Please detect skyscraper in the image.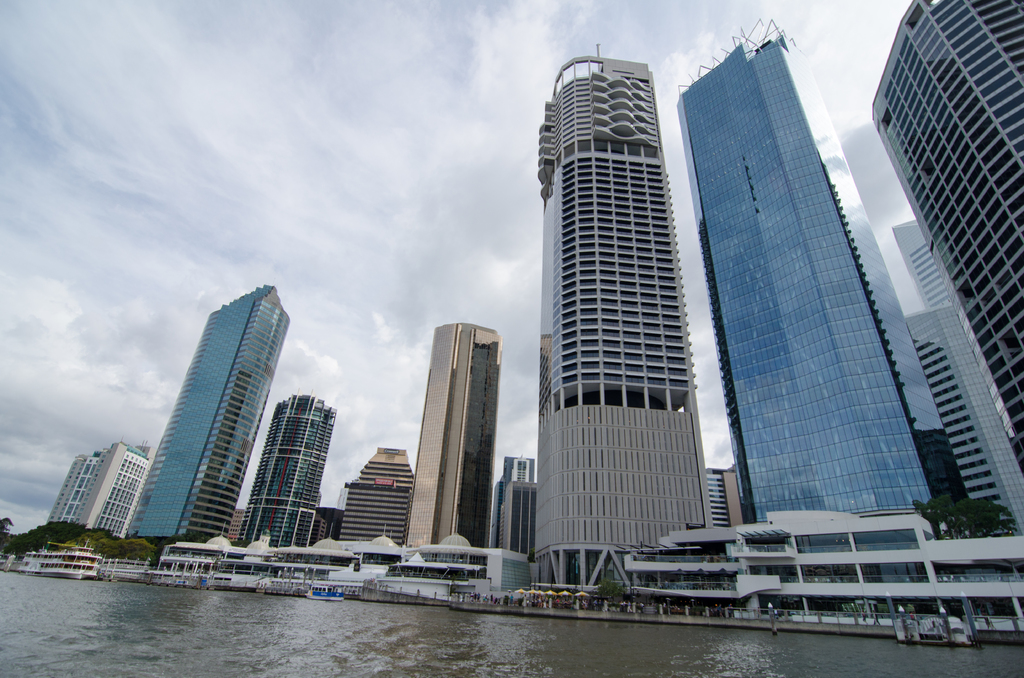
393/325/500/581.
